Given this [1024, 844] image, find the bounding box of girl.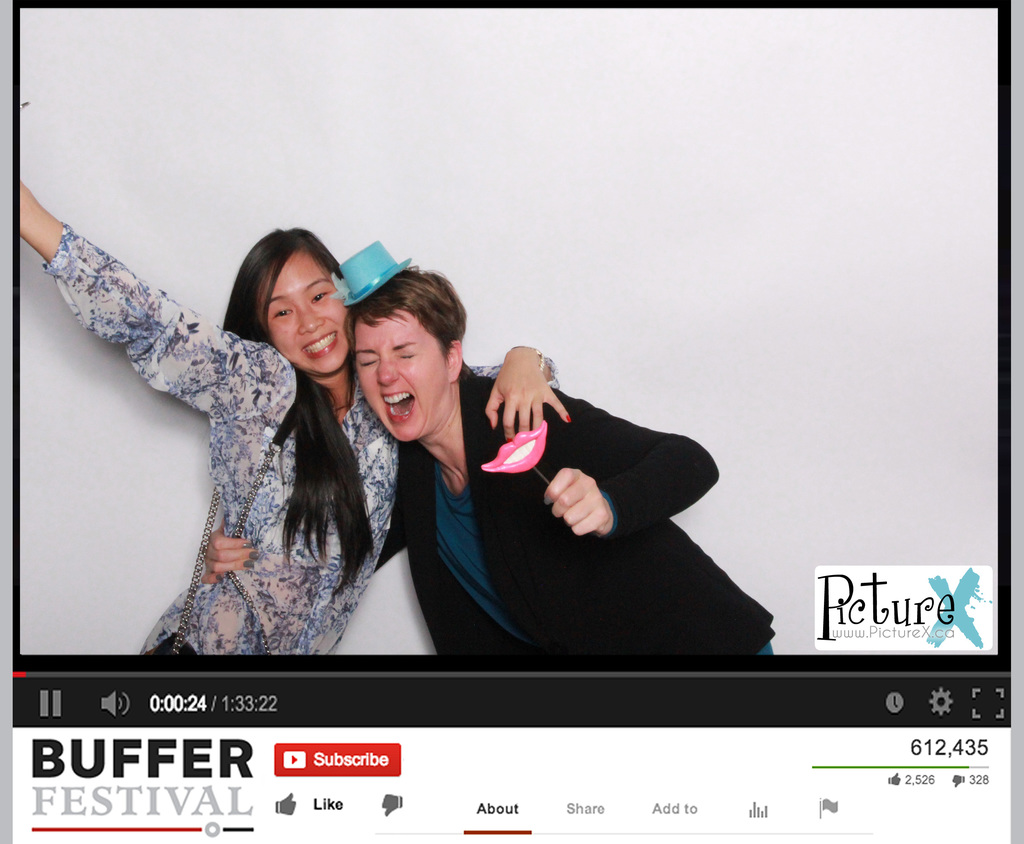
[19, 166, 557, 665].
